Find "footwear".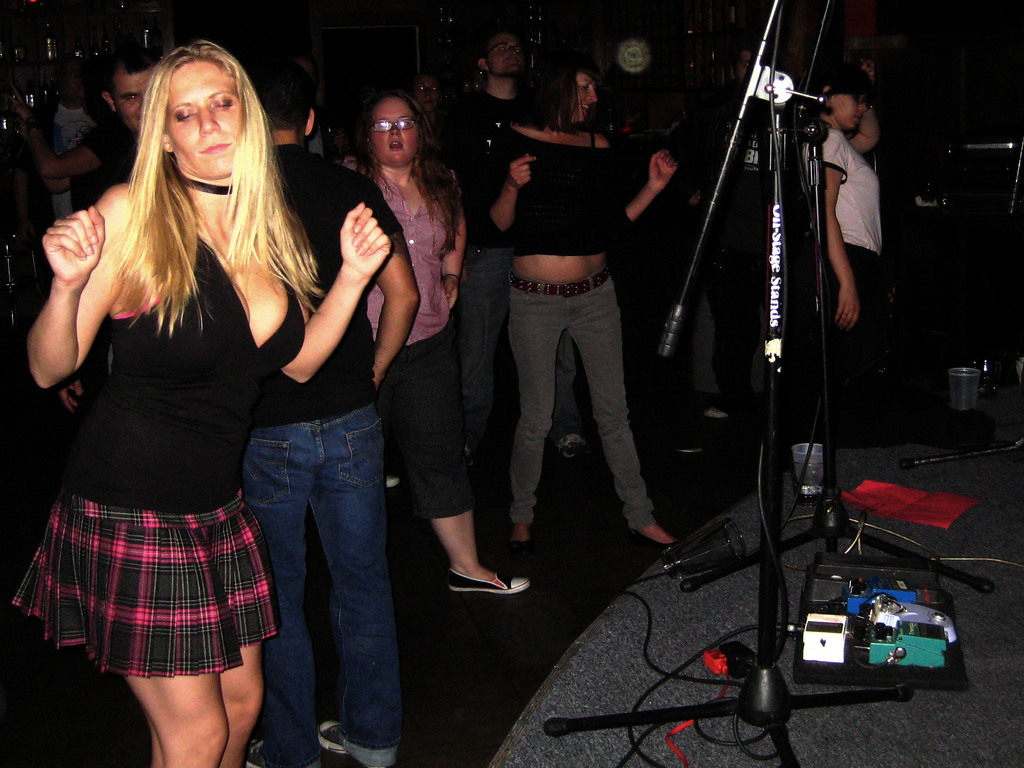
(637, 521, 676, 548).
